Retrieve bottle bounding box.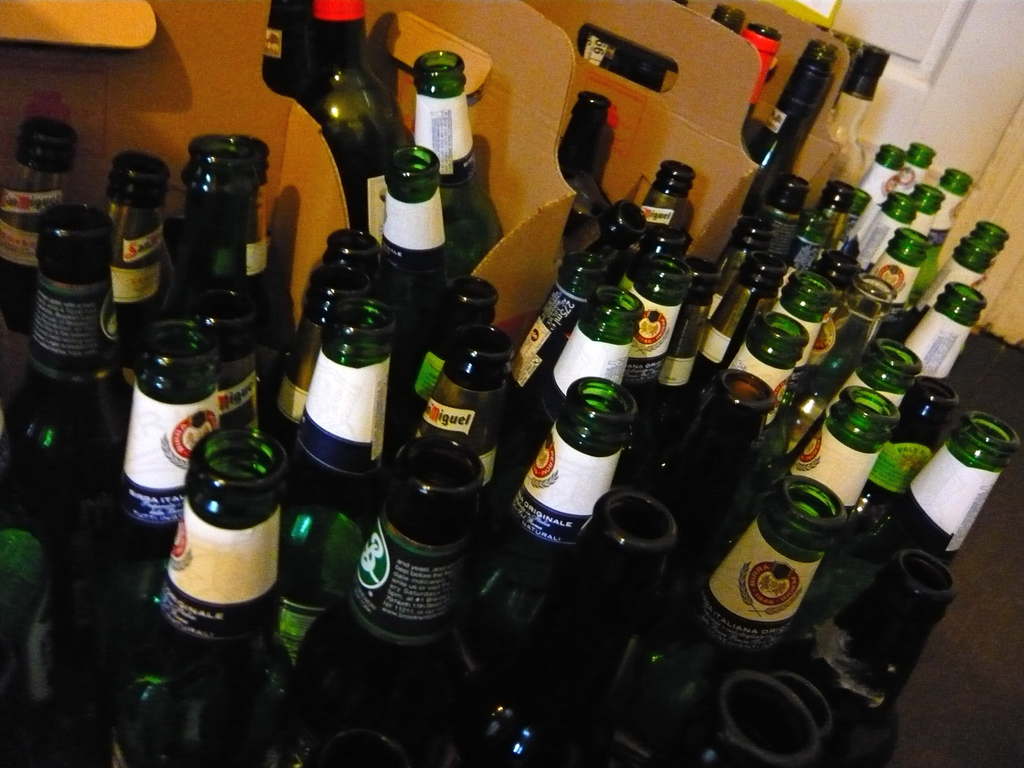
Bounding box: {"left": 506, "top": 244, "right": 604, "bottom": 396}.
